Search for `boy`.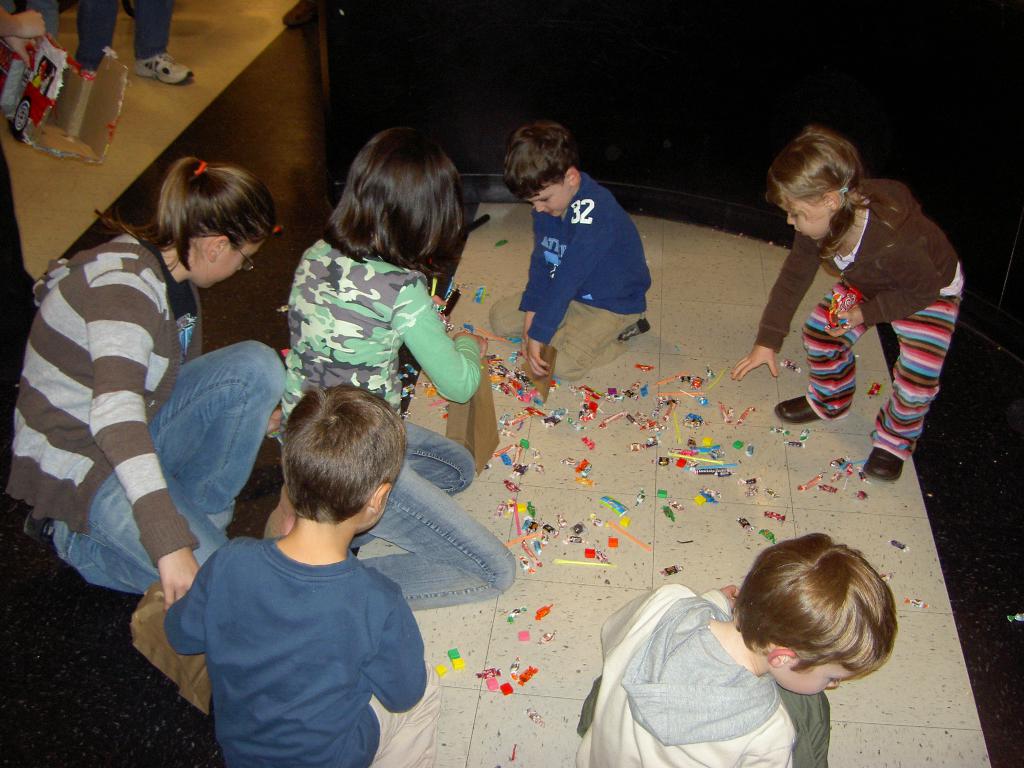
Found at (489,122,650,382).
